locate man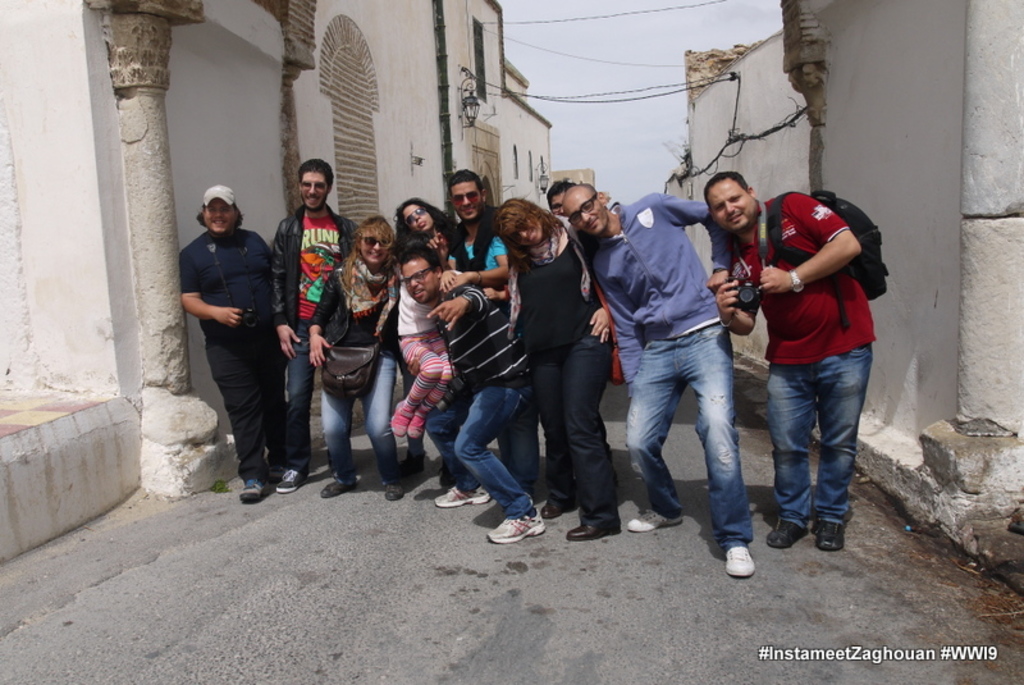
pyautogui.locateOnScreen(392, 248, 548, 539)
